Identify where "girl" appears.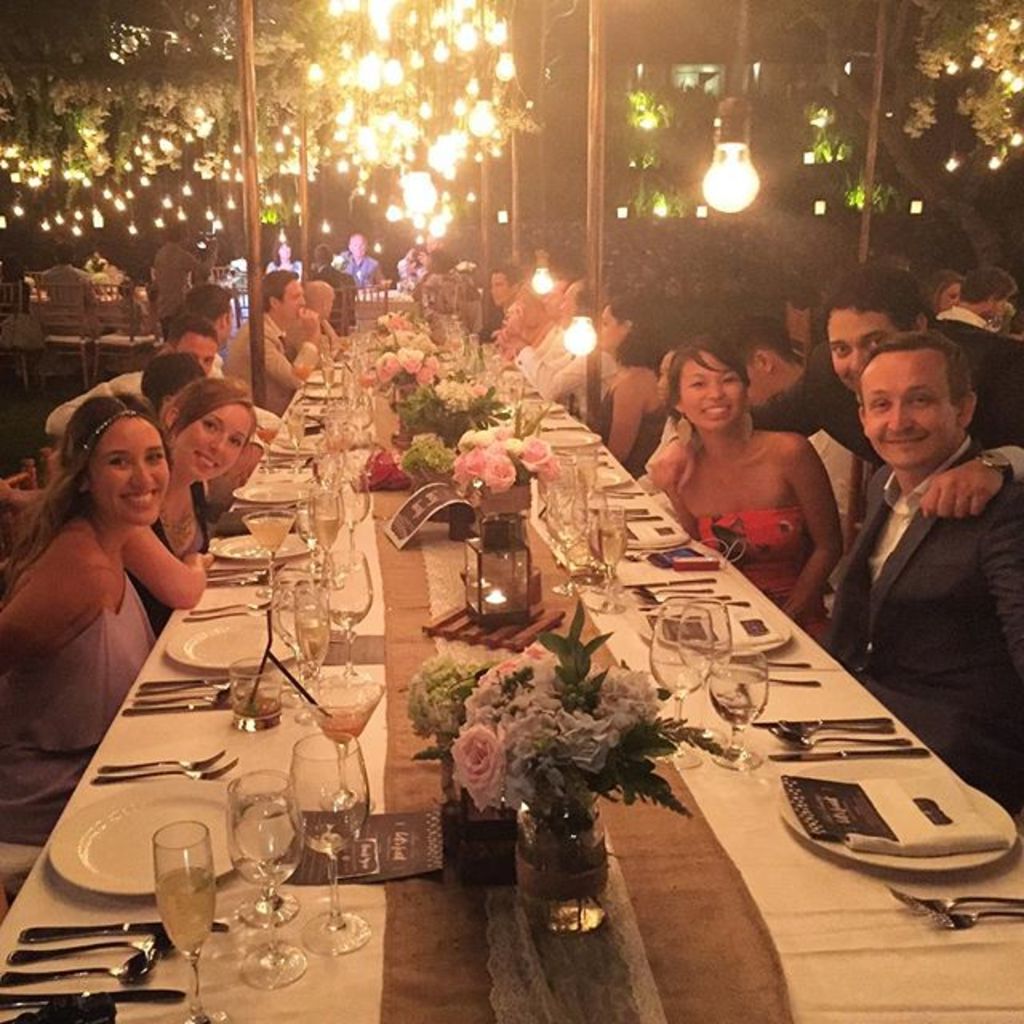
Appears at 646 338 848 640.
